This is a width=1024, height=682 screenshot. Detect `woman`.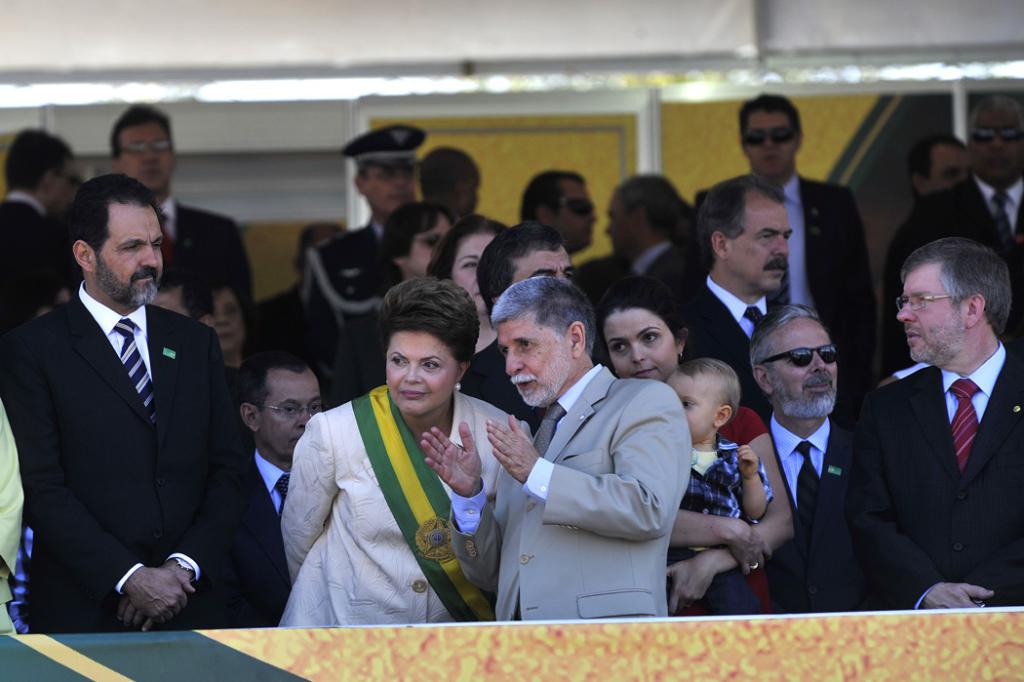
box=[599, 166, 694, 303].
